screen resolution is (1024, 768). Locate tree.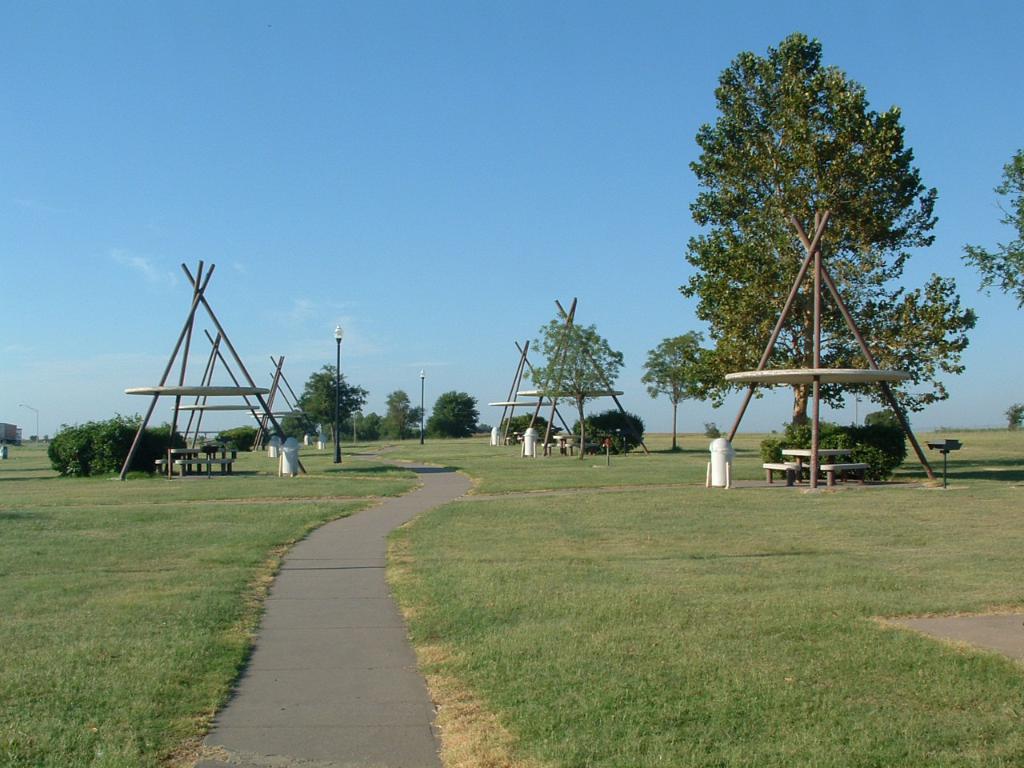
(293, 358, 367, 443).
